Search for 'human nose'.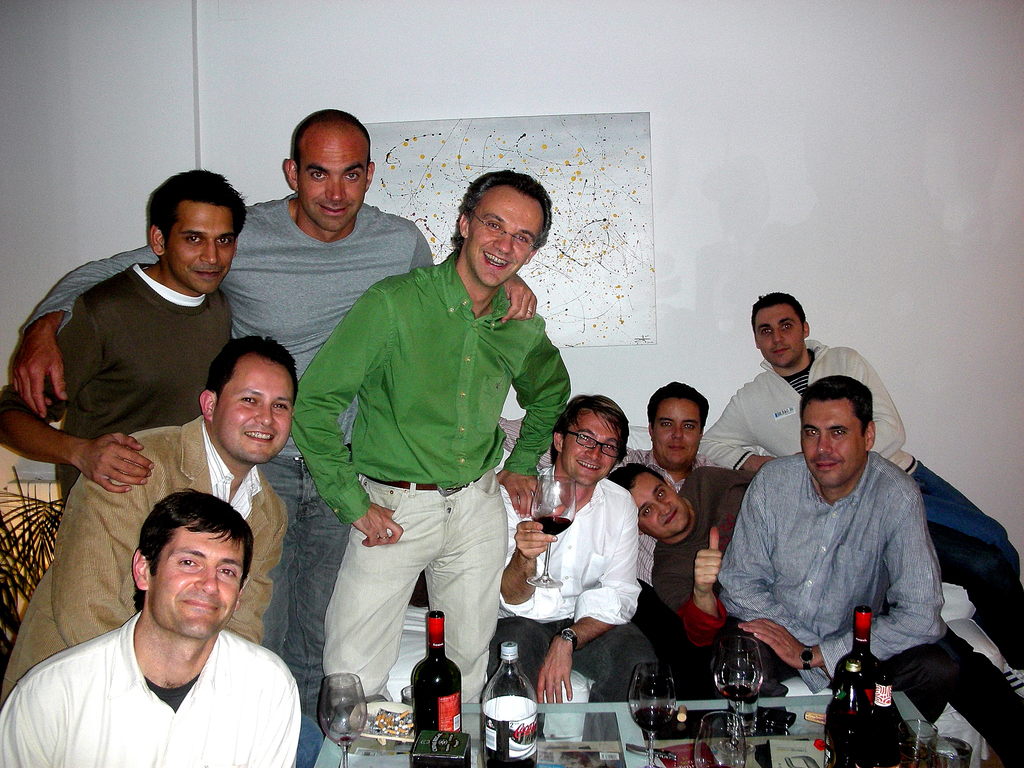
Found at (left=197, top=241, right=221, bottom=265).
